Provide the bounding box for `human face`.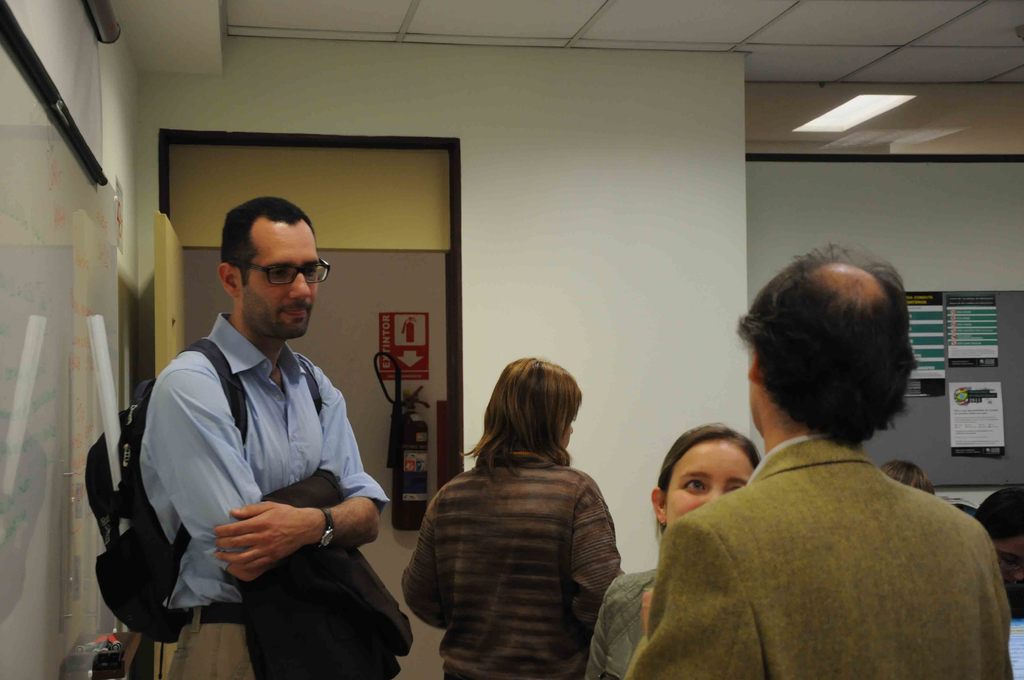
(664,442,755,526).
